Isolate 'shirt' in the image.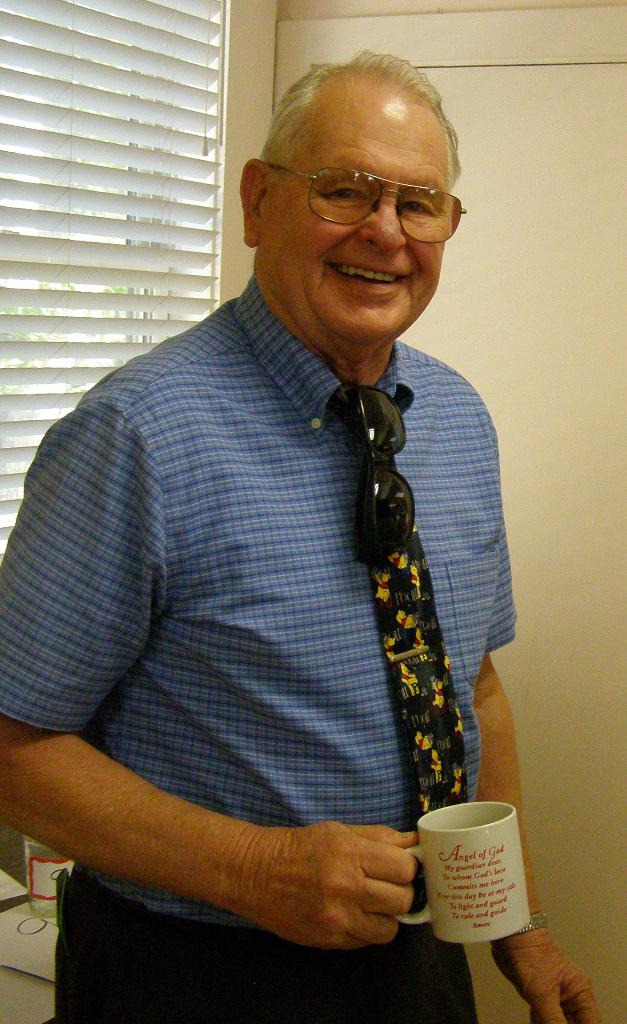
Isolated region: 26,192,511,913.
